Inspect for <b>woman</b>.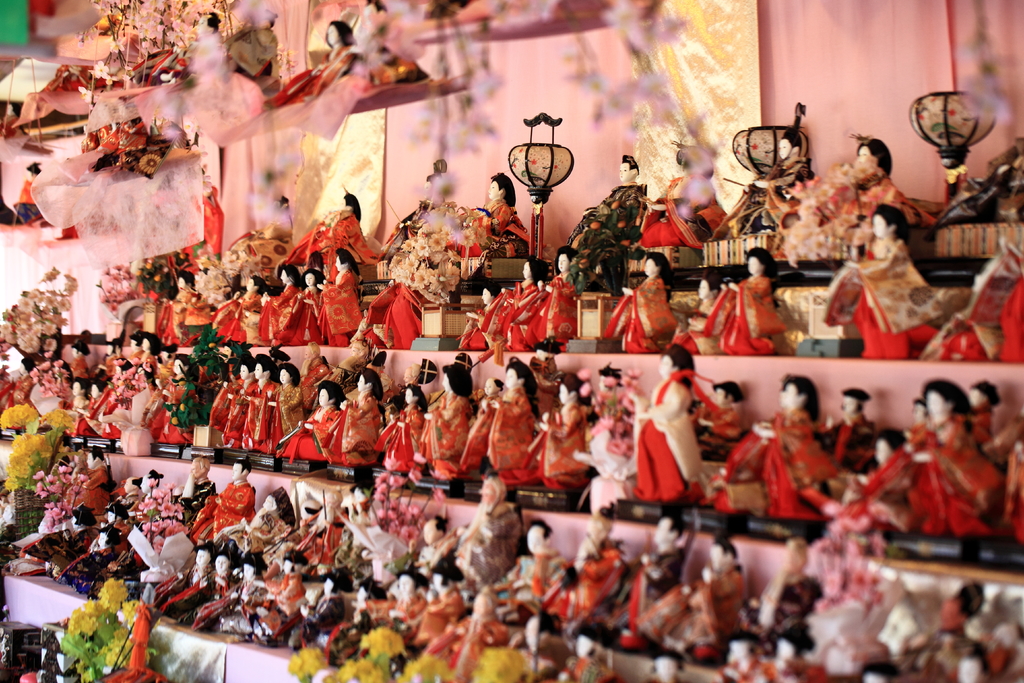
Inspection: x1=445, y1=172, x2=531, y2=259.
